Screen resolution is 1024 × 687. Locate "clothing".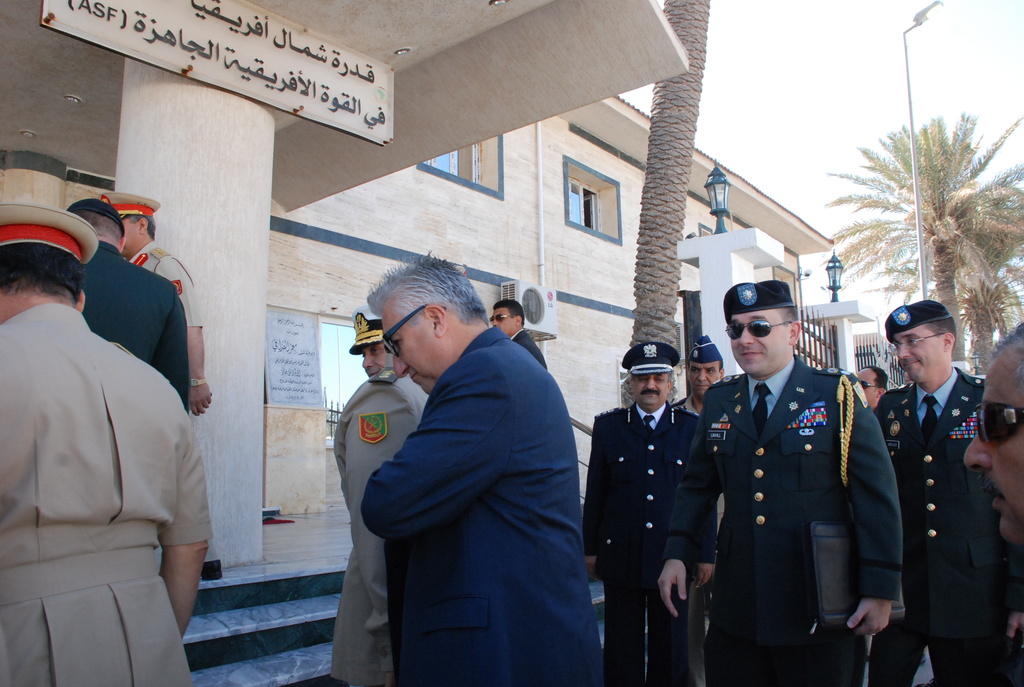
bbox=[687, 328, 893, 670].
